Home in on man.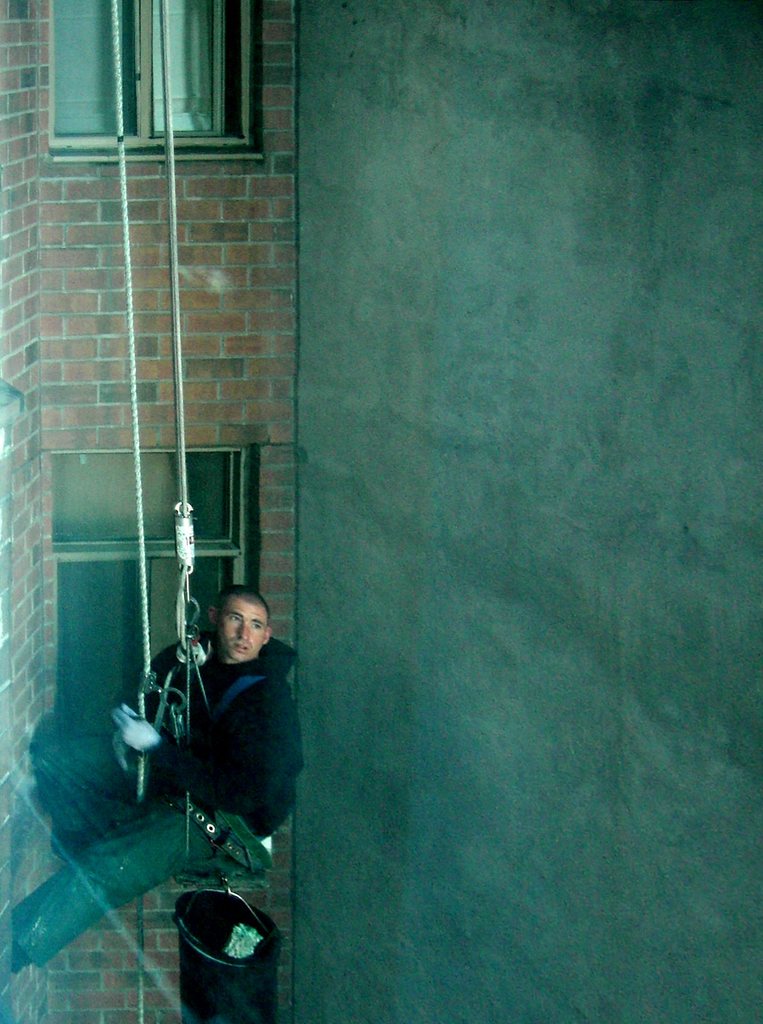
Homed in at bbox(58, 485, 287, 942).
